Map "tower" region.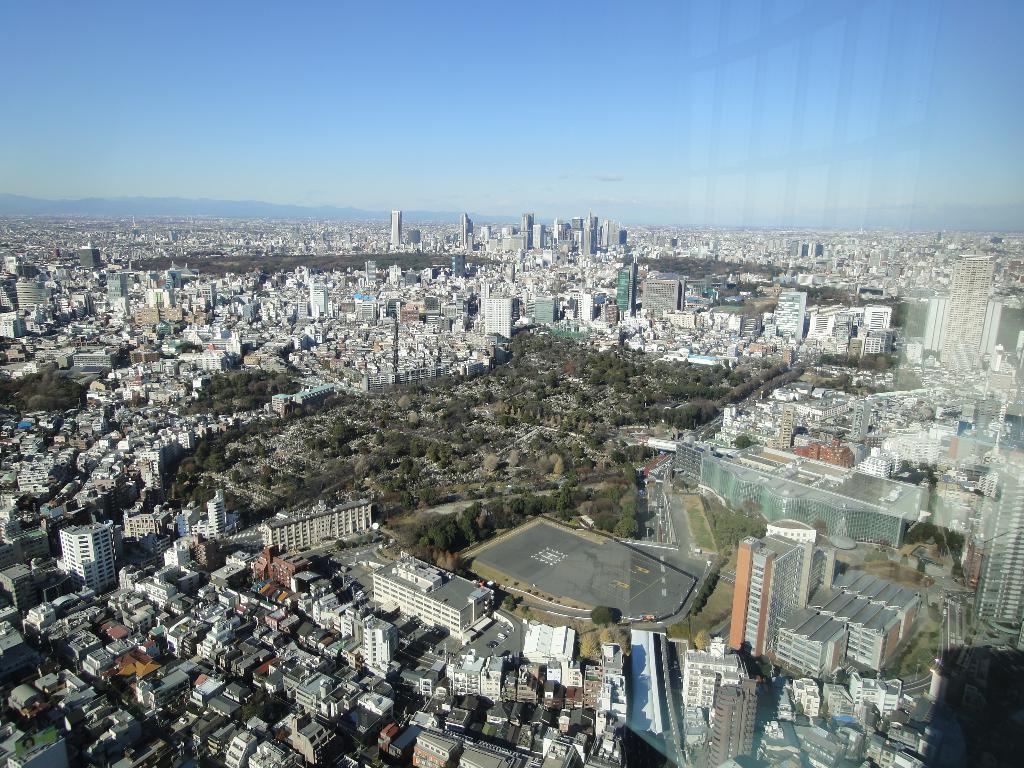
Mapped to {"x1": 612, "y1": 266, "x2": 633, "y2": 324}.
